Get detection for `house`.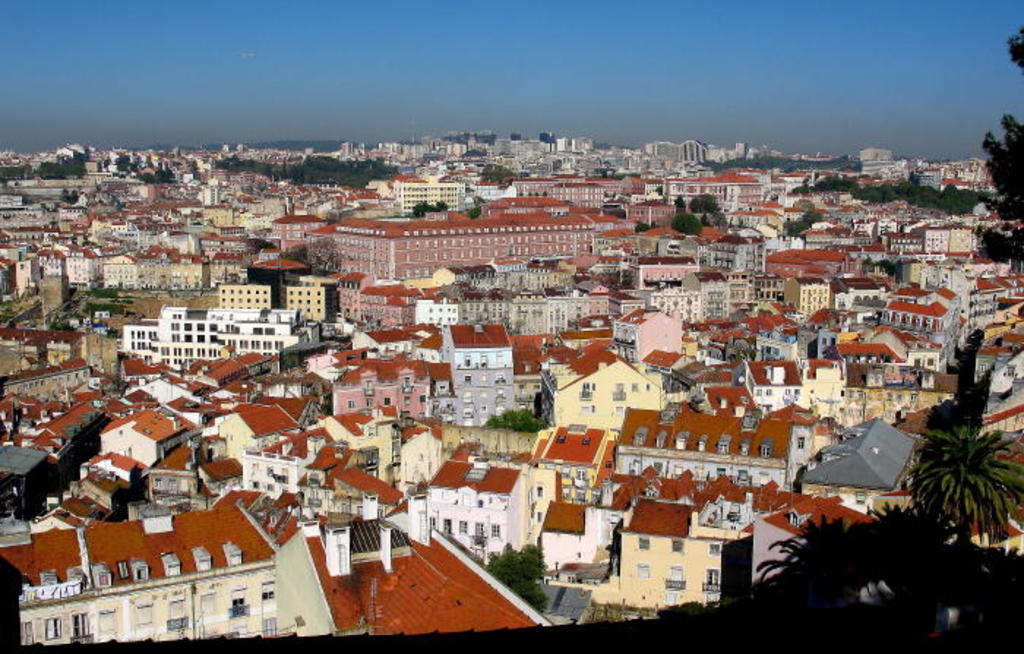
Detection: rect(380, 167, 462, 214).
